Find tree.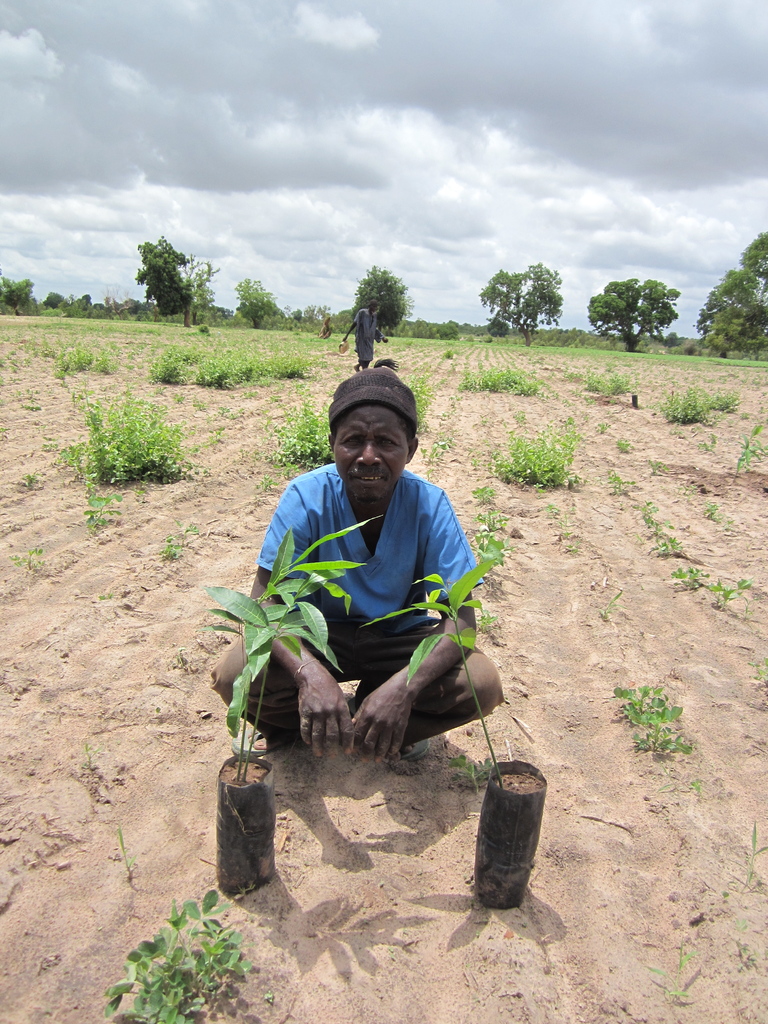
BBox(581, 273, 681, 352).
